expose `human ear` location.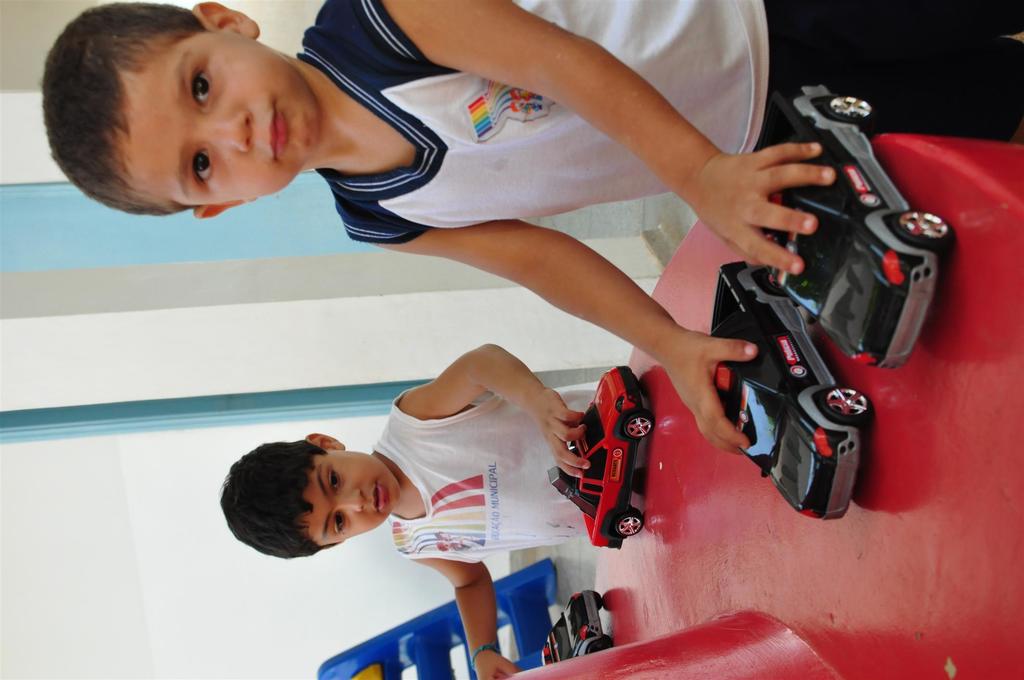
Exposed at detection(191, 0, 259, 39).
